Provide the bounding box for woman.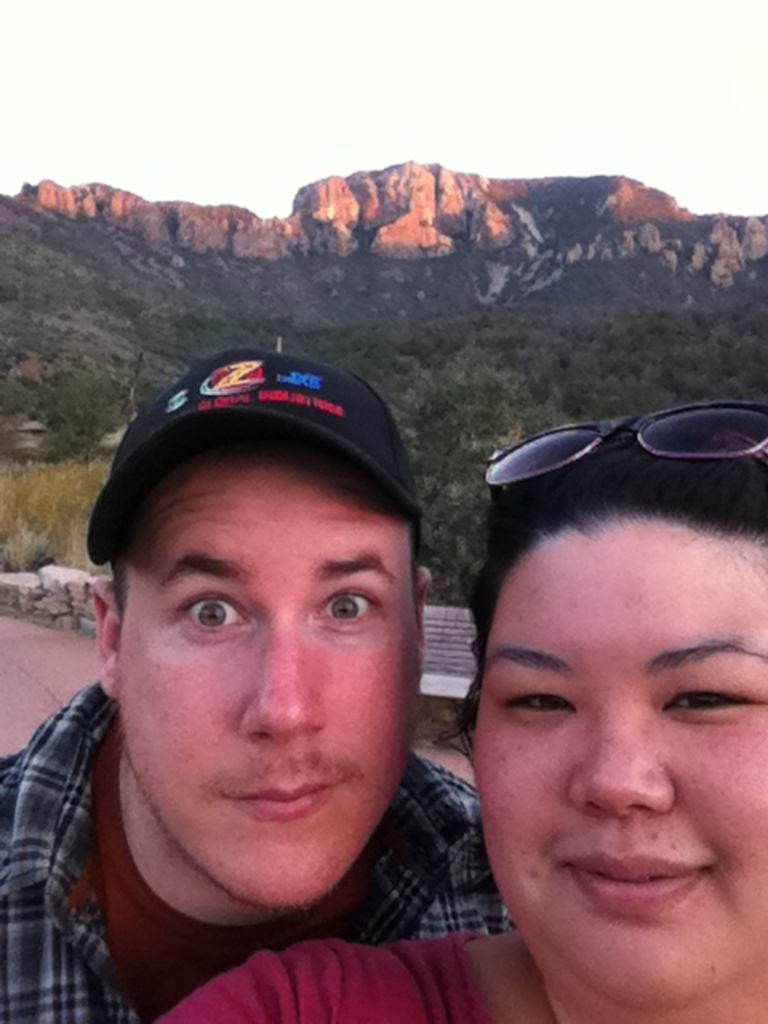
<bbox>155, 397, 758, 1022</bbox>.
